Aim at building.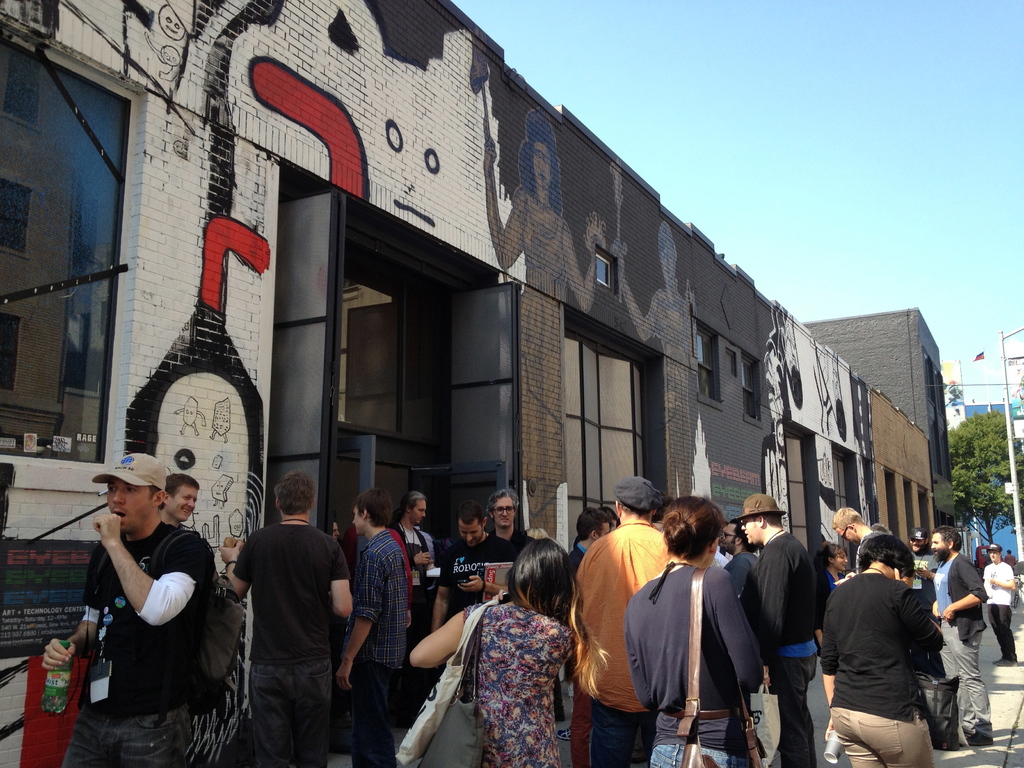
Aimed at (left=943, top=381, right=1023, bottom=568).
